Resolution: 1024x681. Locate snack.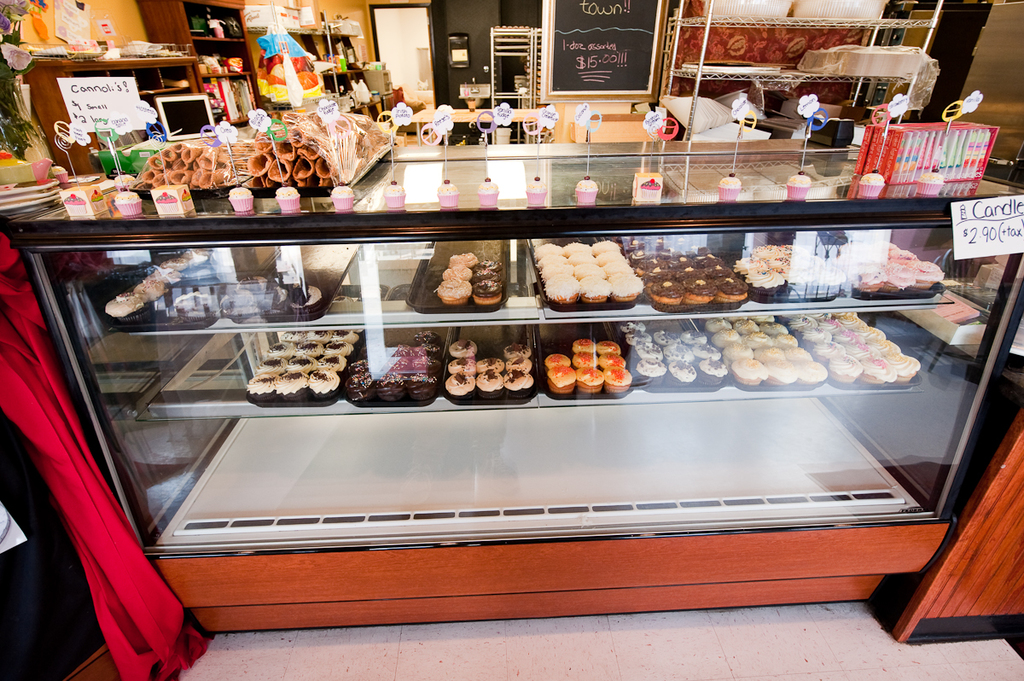
[538,243,647,303].
